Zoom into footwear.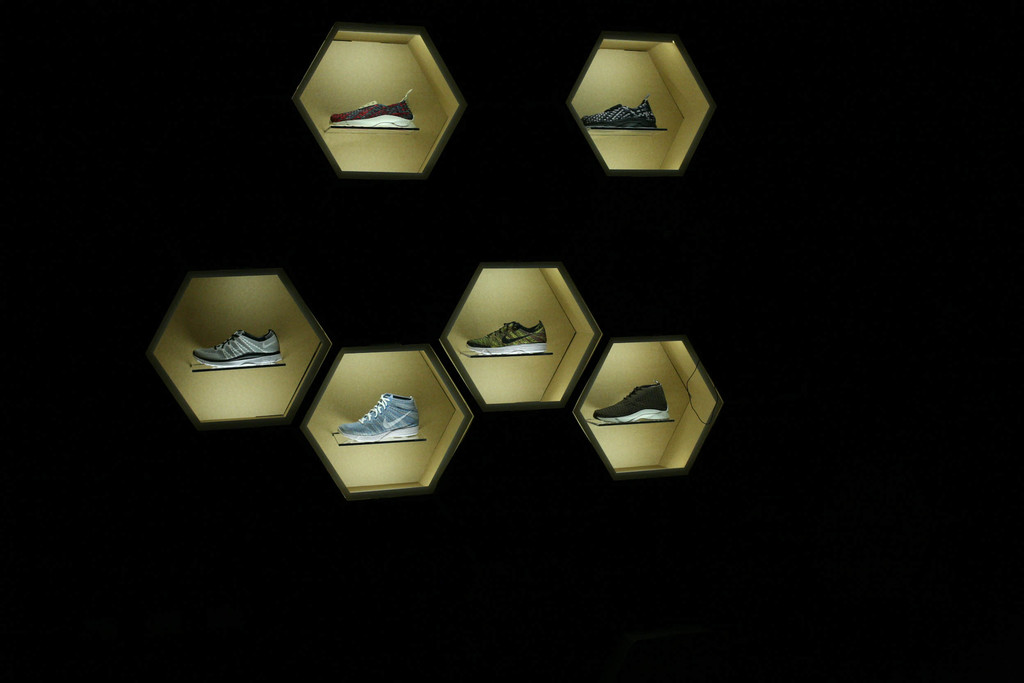
Zoom target: rect(337, 388, 420, 441).
